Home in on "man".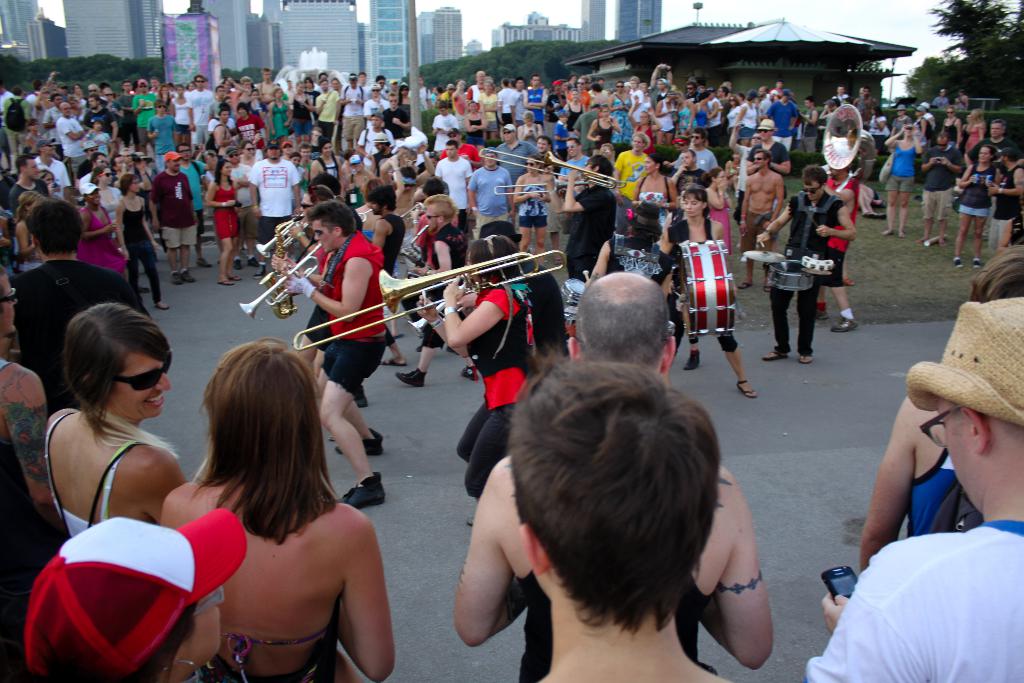
Homed in at select_region(649, 63, 673, 111).
